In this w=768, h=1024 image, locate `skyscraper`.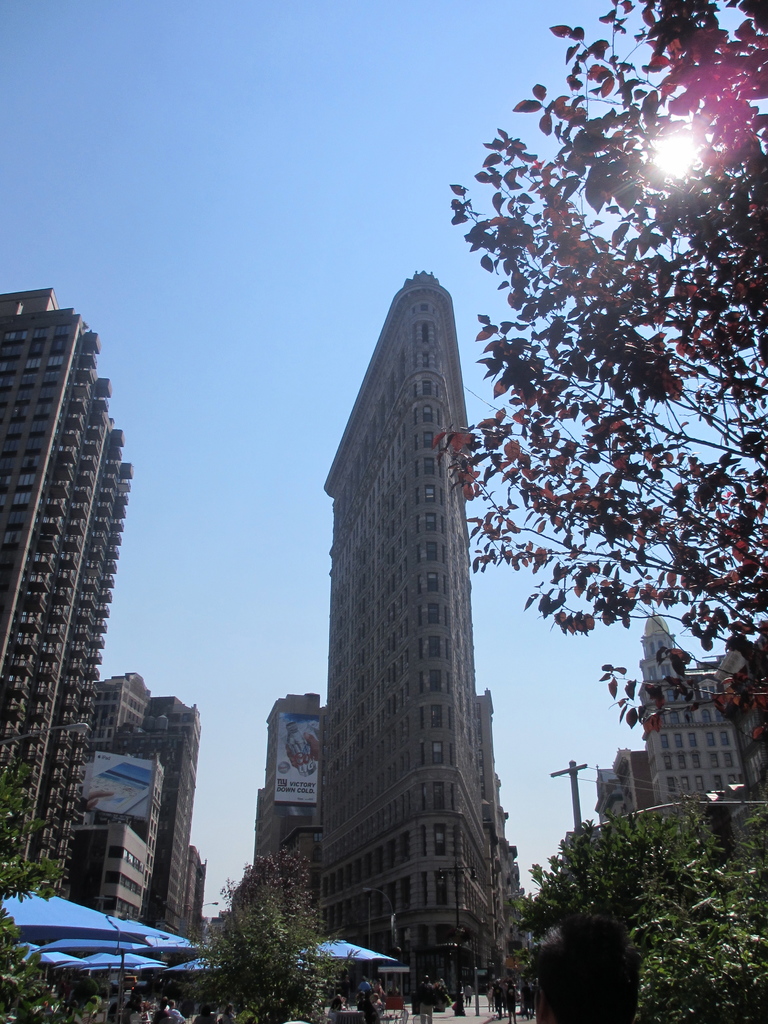
Bounding box: [left=134, top=700, right=209, bottom=925].
